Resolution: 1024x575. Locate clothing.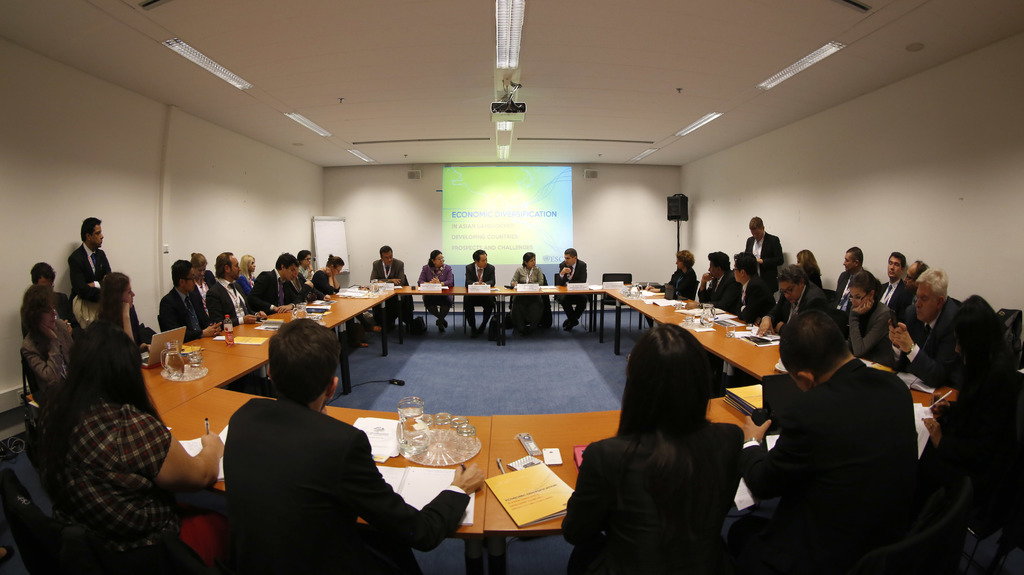
bbox=(221, 396, 468, 574).
